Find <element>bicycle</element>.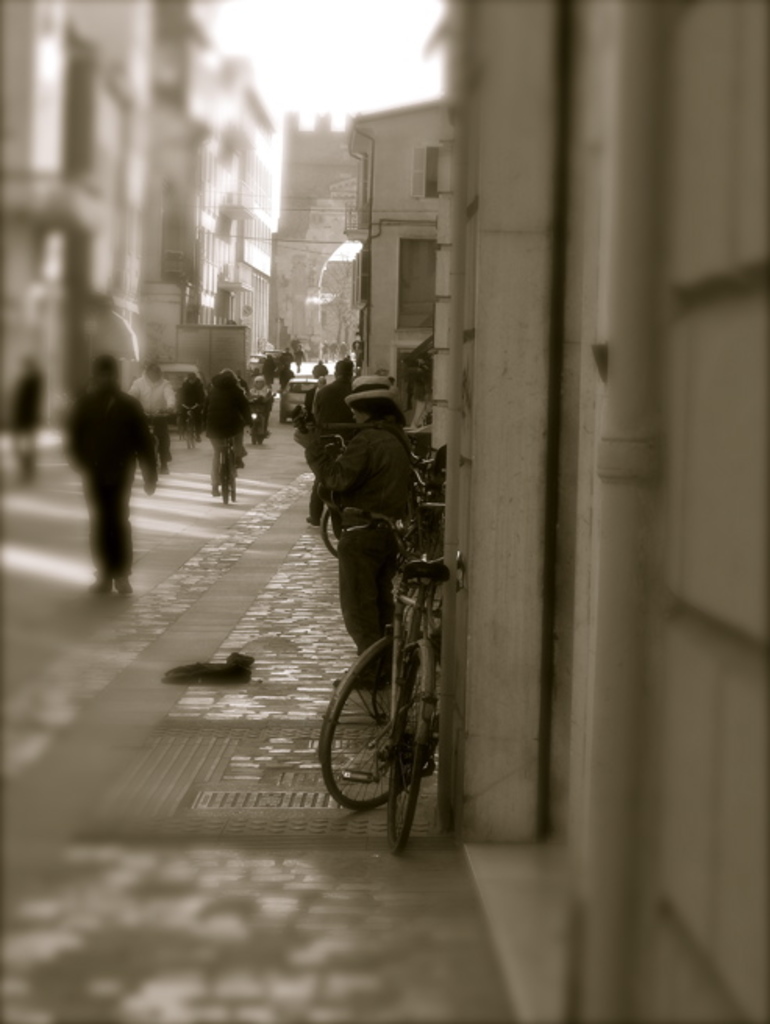
319, 434, 347, 560.
